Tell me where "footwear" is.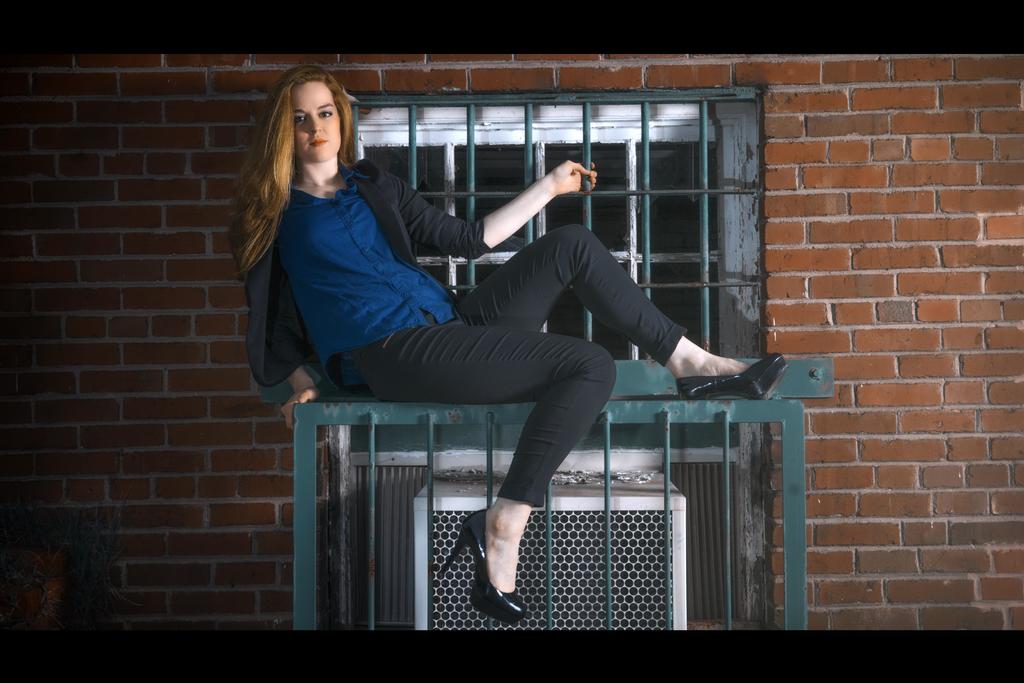
"footwear" is at box=[440, 510, 529, 623].
